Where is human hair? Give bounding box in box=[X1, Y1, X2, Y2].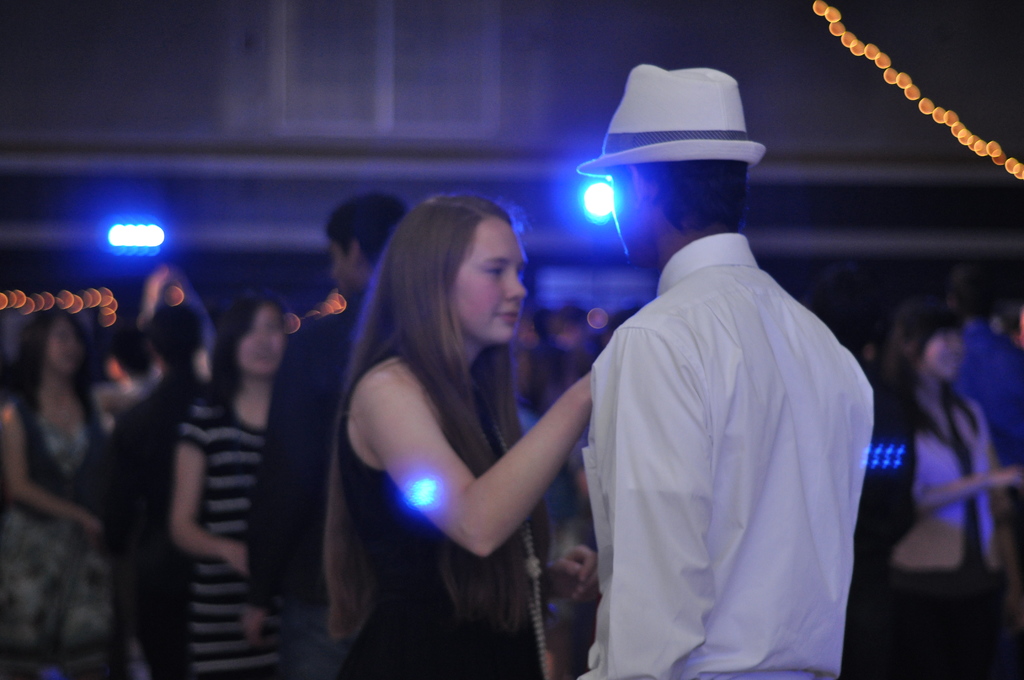
box=[109, 325, 159, 376].
